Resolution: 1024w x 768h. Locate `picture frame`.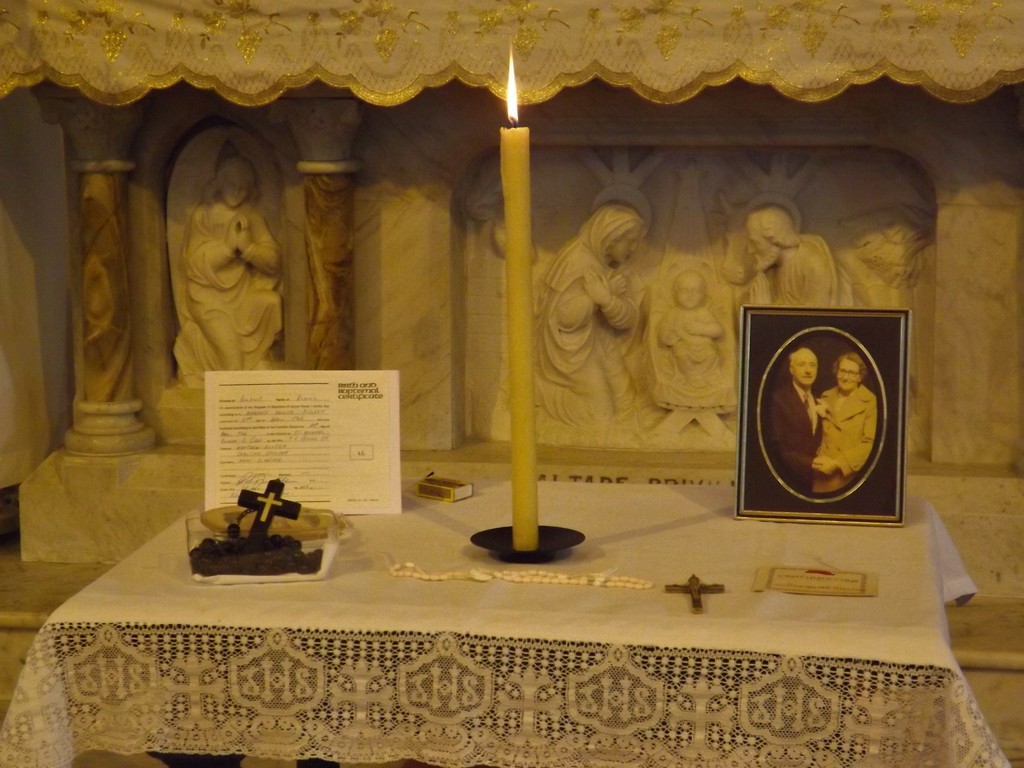
BBox(736, 305, 908, 528).
